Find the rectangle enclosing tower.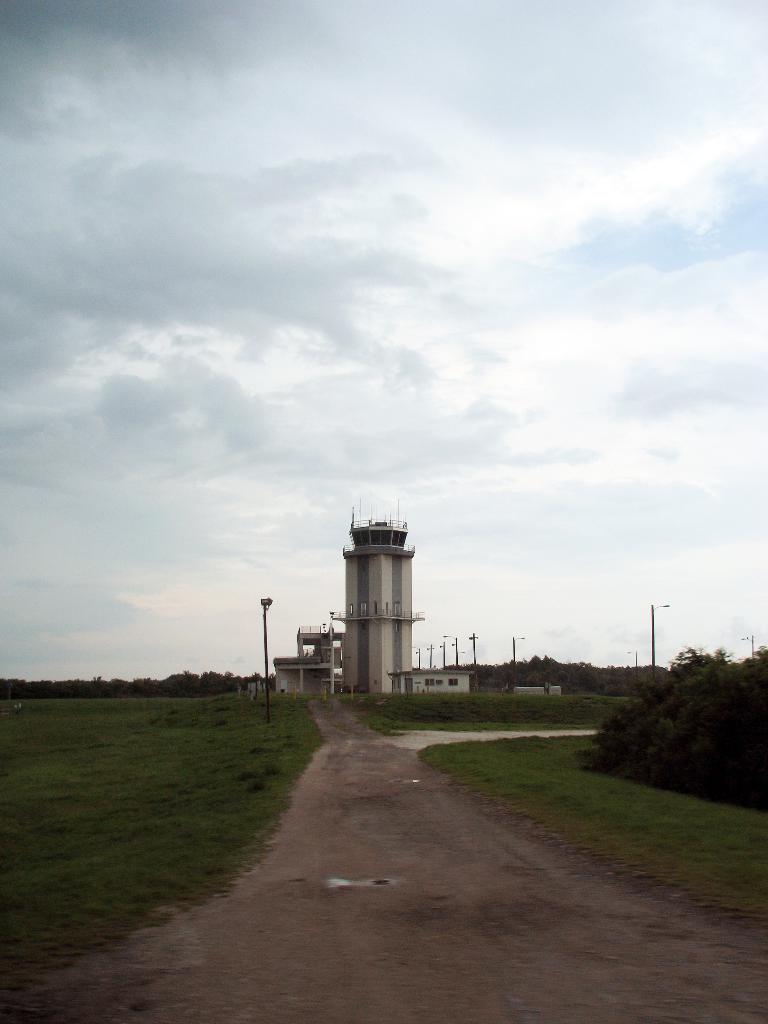
select_region(334, 509, 423, 689).
